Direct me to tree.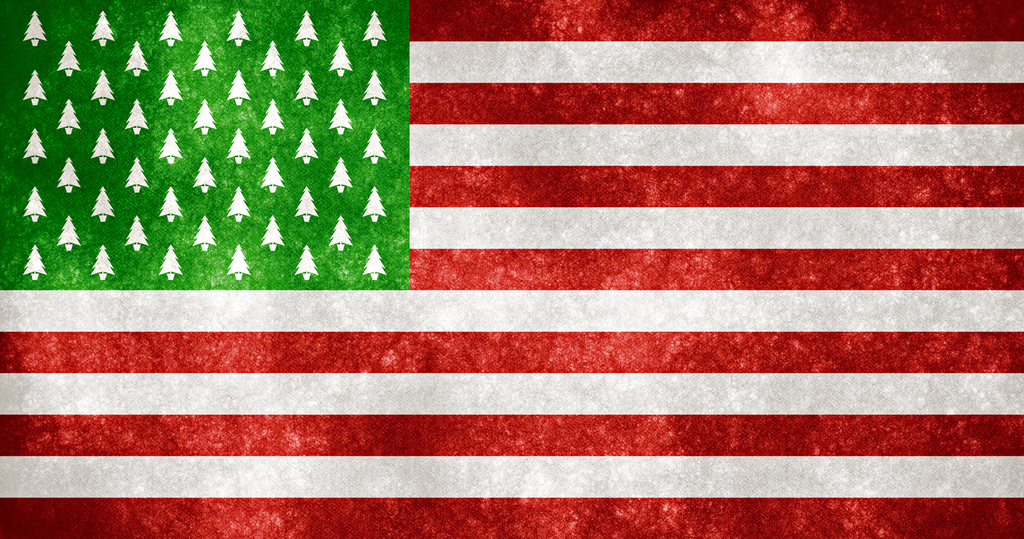
Direction: locate(124, 214, 147, 247).
